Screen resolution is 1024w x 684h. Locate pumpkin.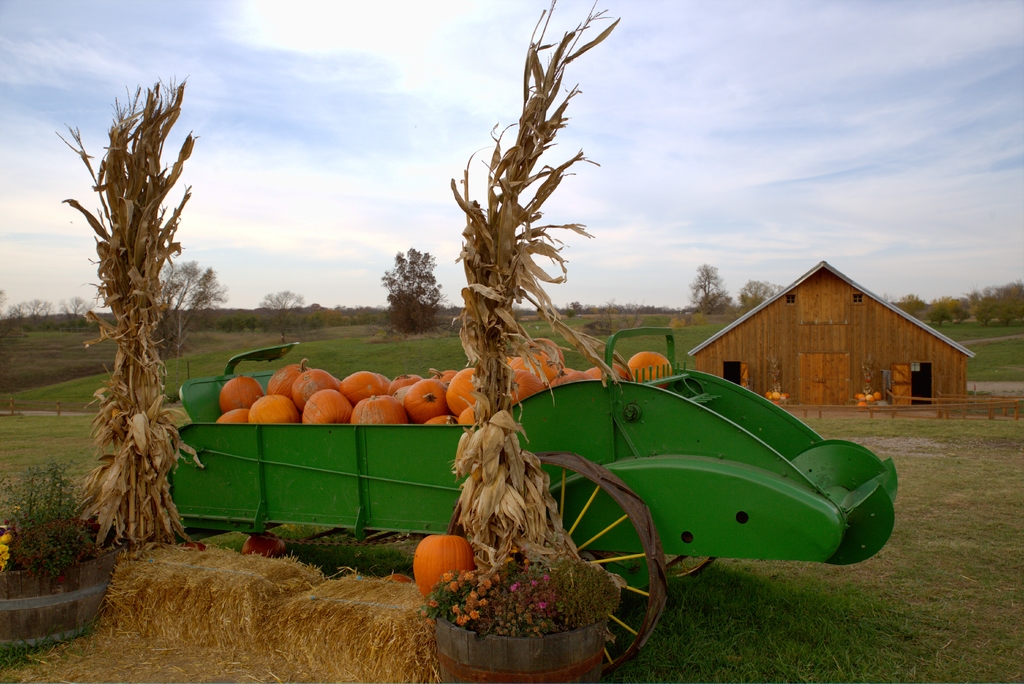
bbox=(176, 537, 206, 550).
